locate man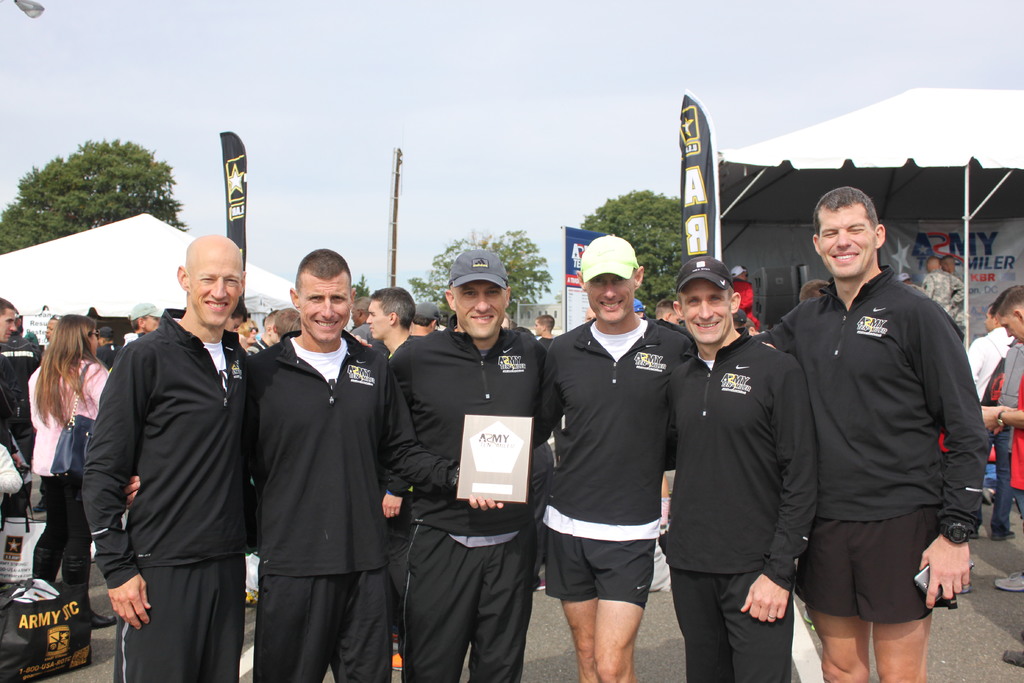
<bbox>406, 301, 440, 343</bbox>
